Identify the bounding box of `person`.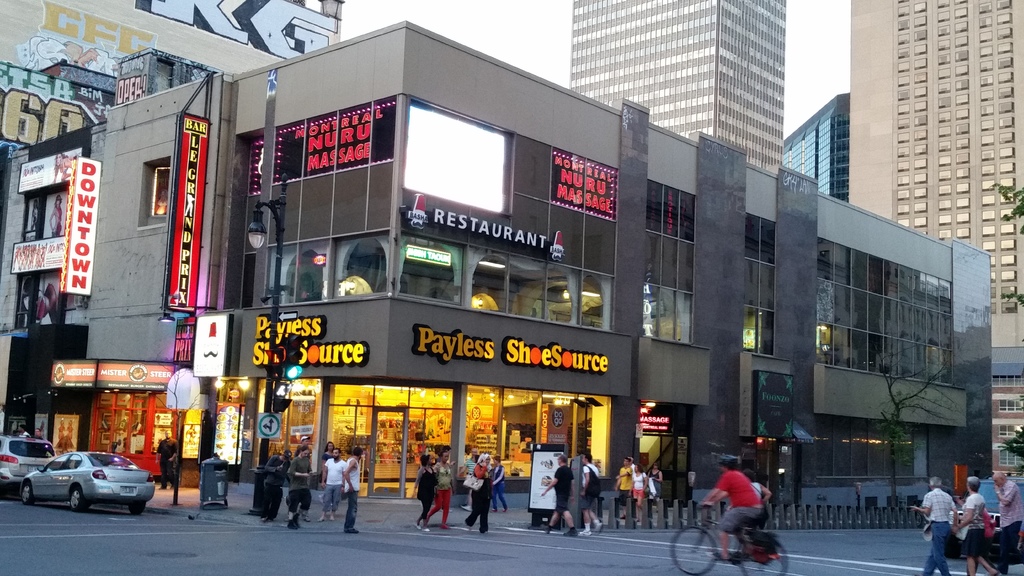
x1=616 y1=458 x2=636 y2=520.
